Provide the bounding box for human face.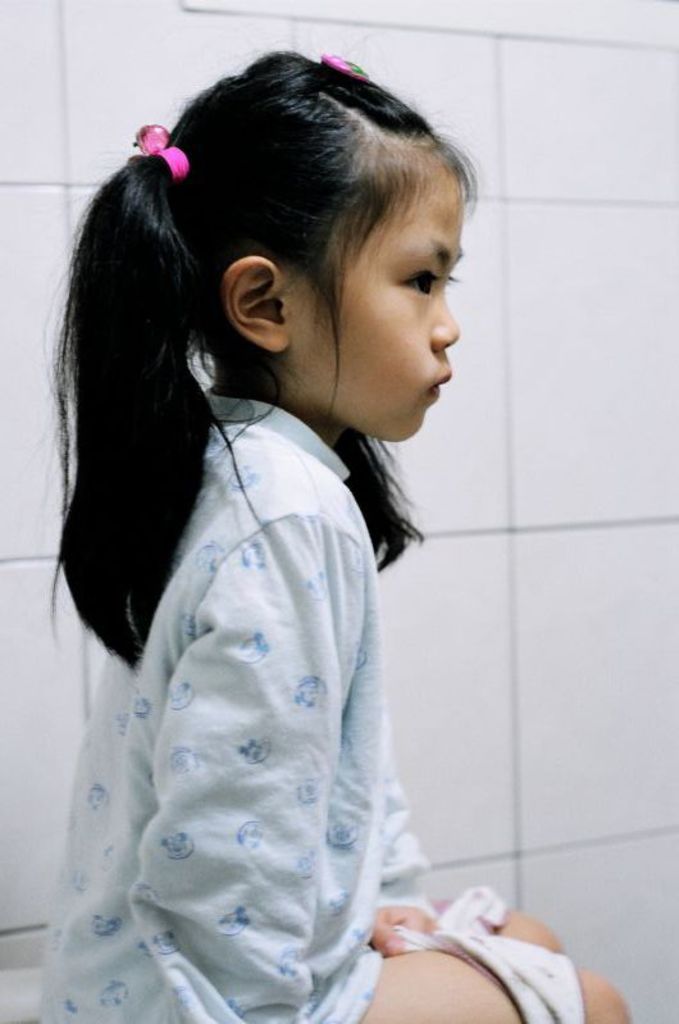
bbox(284, 167, 462, 447).
